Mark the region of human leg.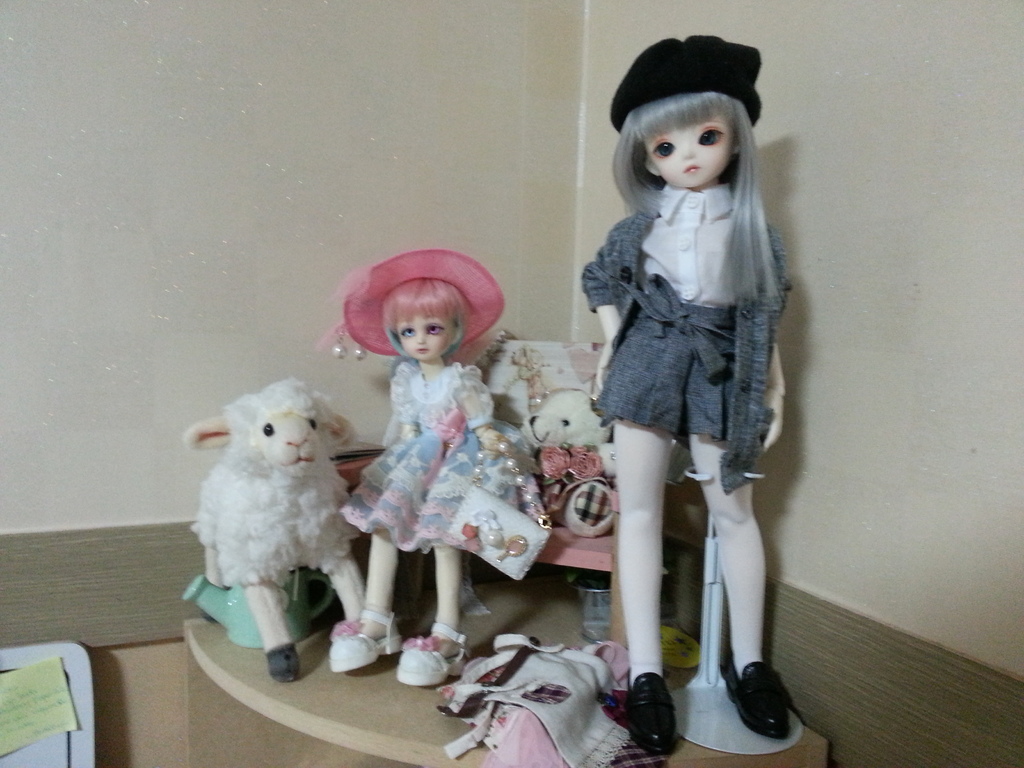
Region: region(397, 477, 464, 684).
